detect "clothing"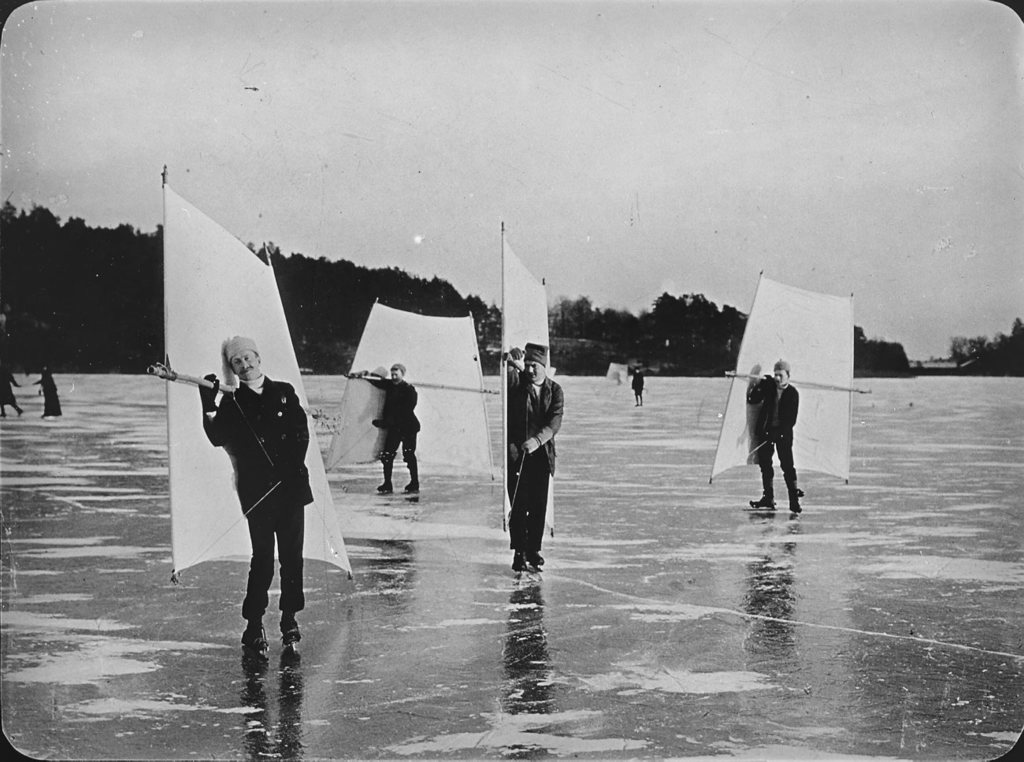
<region>496, 356, 566, 558</region>
